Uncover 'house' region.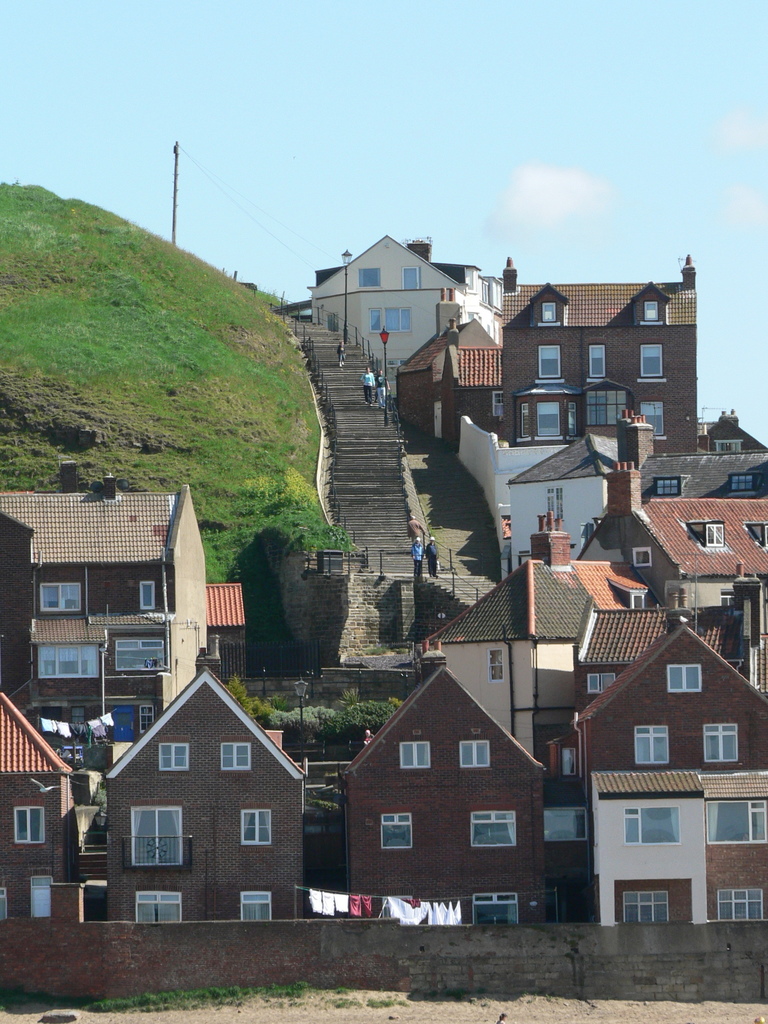
Uncovered: crop(292, 226, 500, 399).
